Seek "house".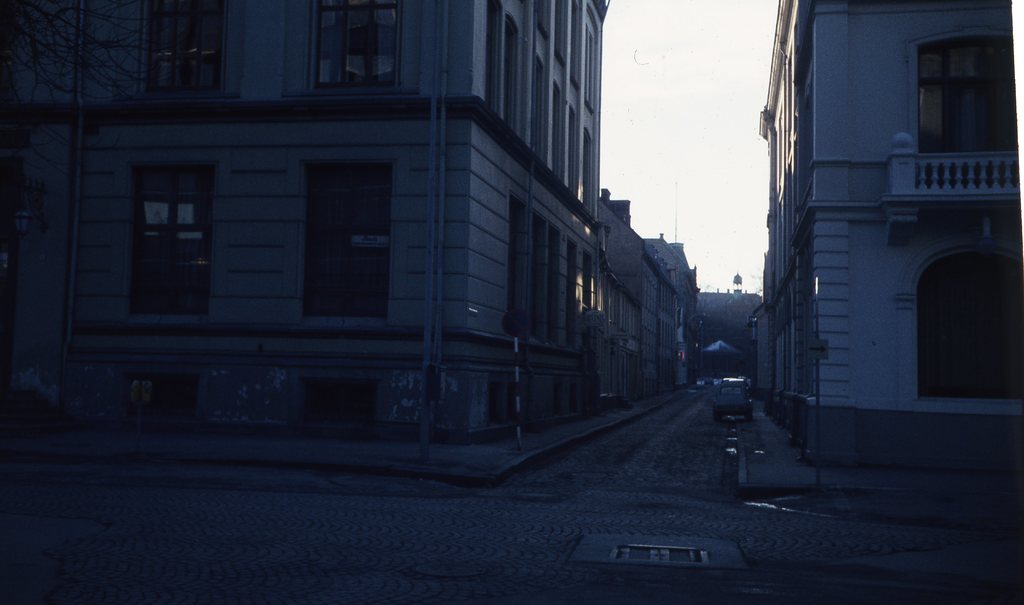
563 205 682 426.
